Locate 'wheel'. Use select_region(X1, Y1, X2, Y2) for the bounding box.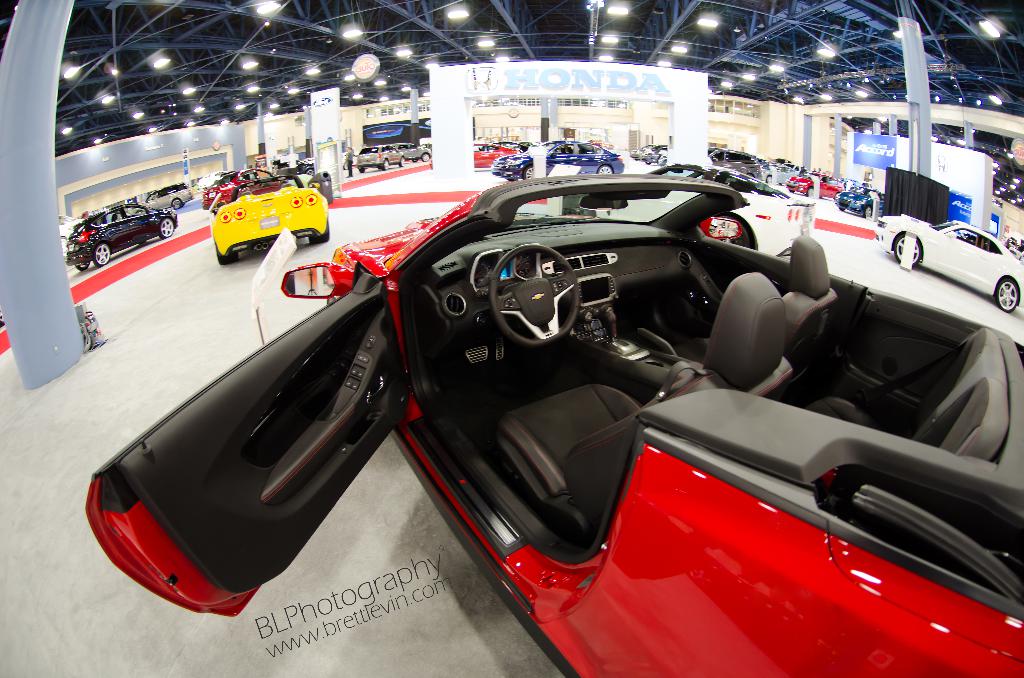
select_region(411, 158, 417, 163).
